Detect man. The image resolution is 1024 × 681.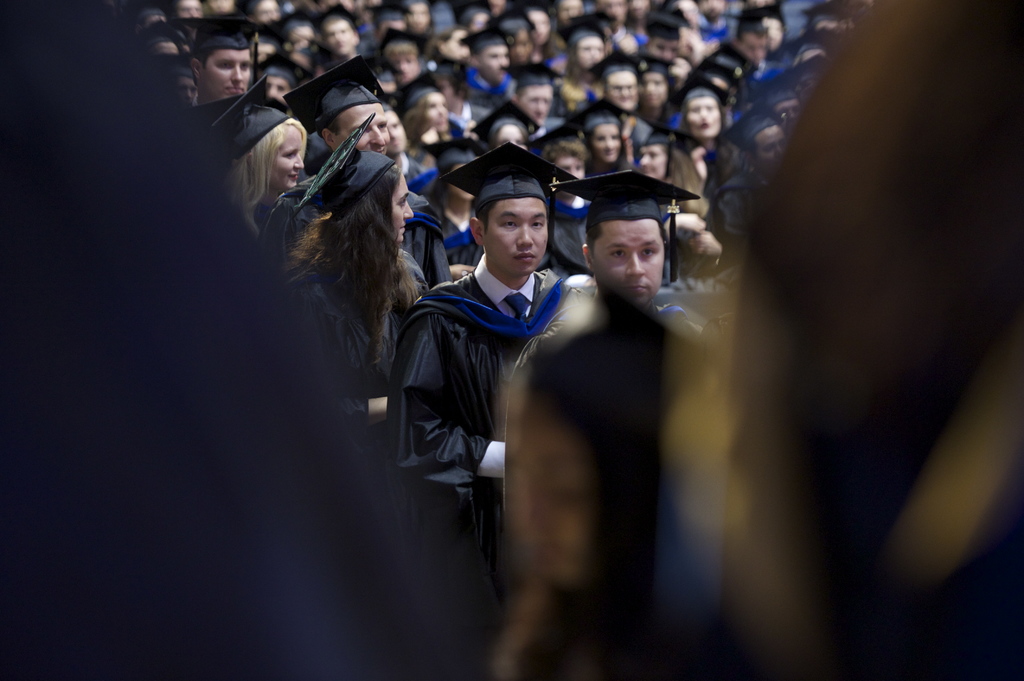
173, 0, 205, 24.
